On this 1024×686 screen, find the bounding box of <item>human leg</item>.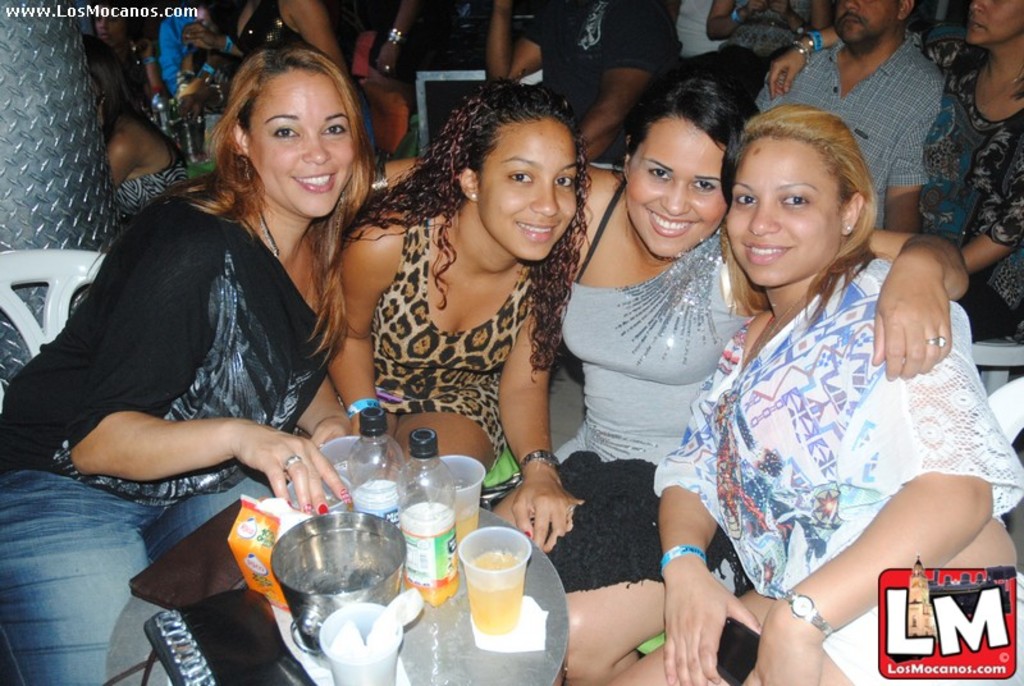
Bounding box: [611,591,877,685].
